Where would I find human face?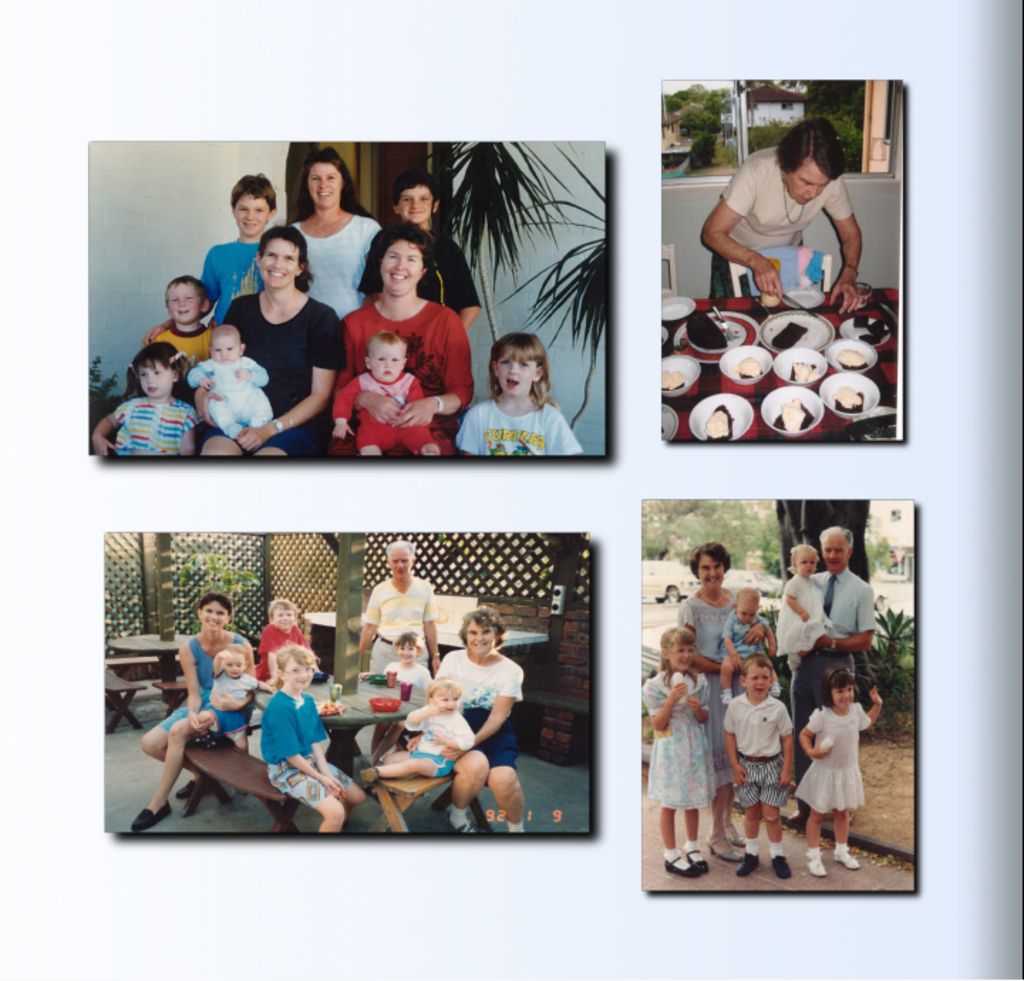
At 400,182,437,225.
